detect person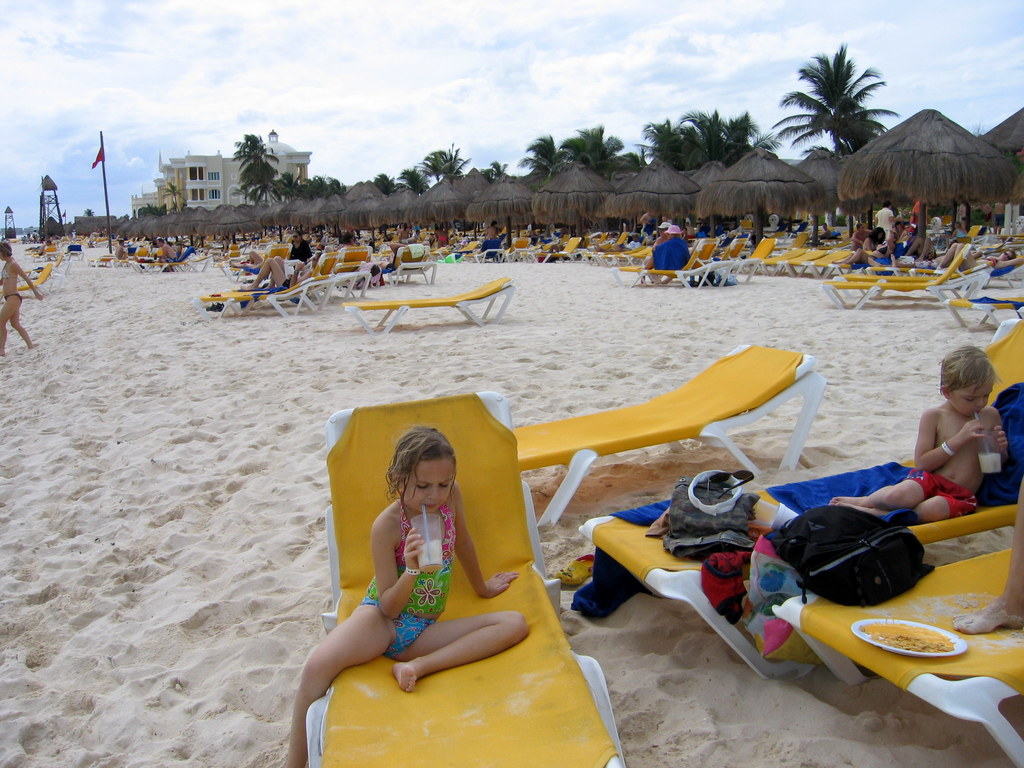
134,244,150,260
